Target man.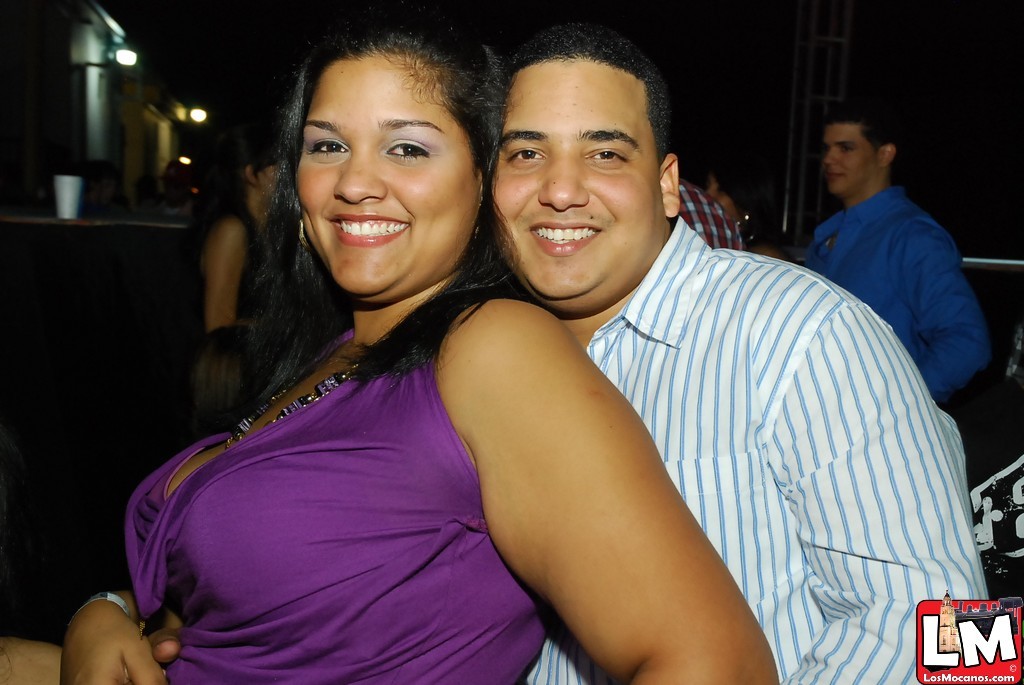
Target region: locate(483, 19, 986, 684).
